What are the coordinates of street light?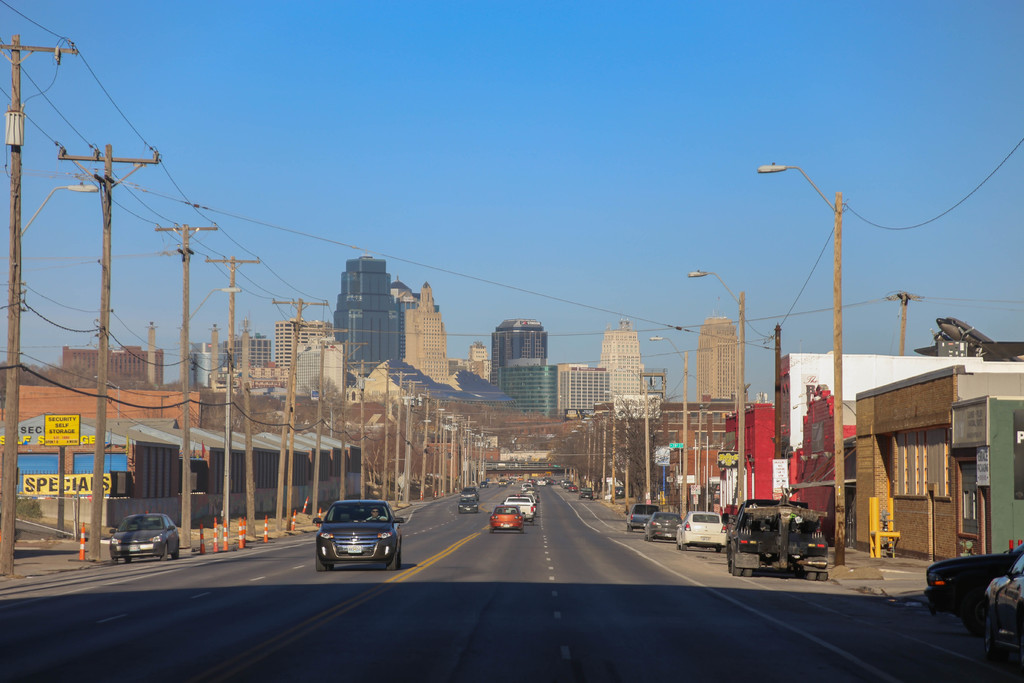
select_region(155, 232, 243, 557).
